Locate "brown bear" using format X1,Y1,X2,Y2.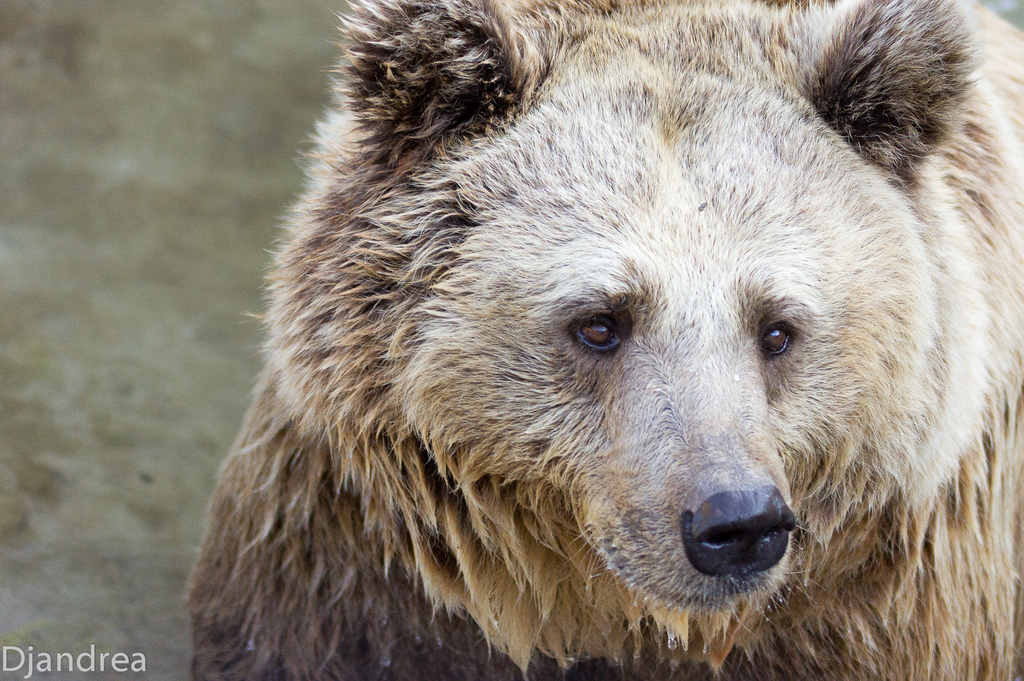
182,0,1023,680.
